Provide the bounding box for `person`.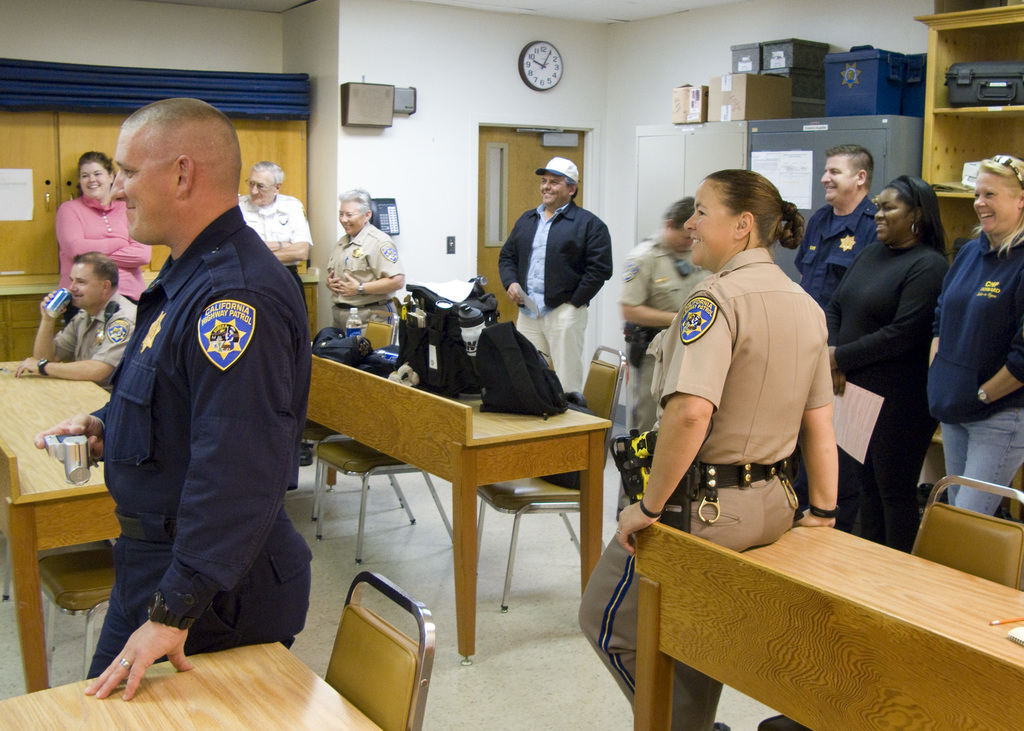
Rect(66, 150, 146, 302).
